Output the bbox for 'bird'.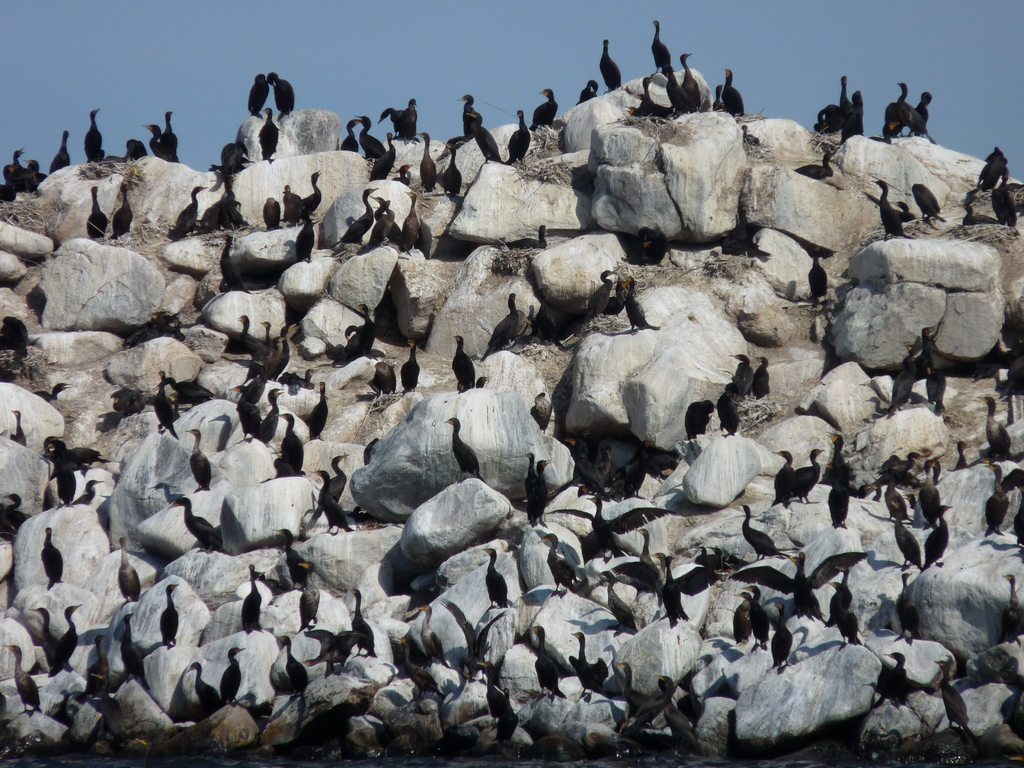
[247,73,268,120].
